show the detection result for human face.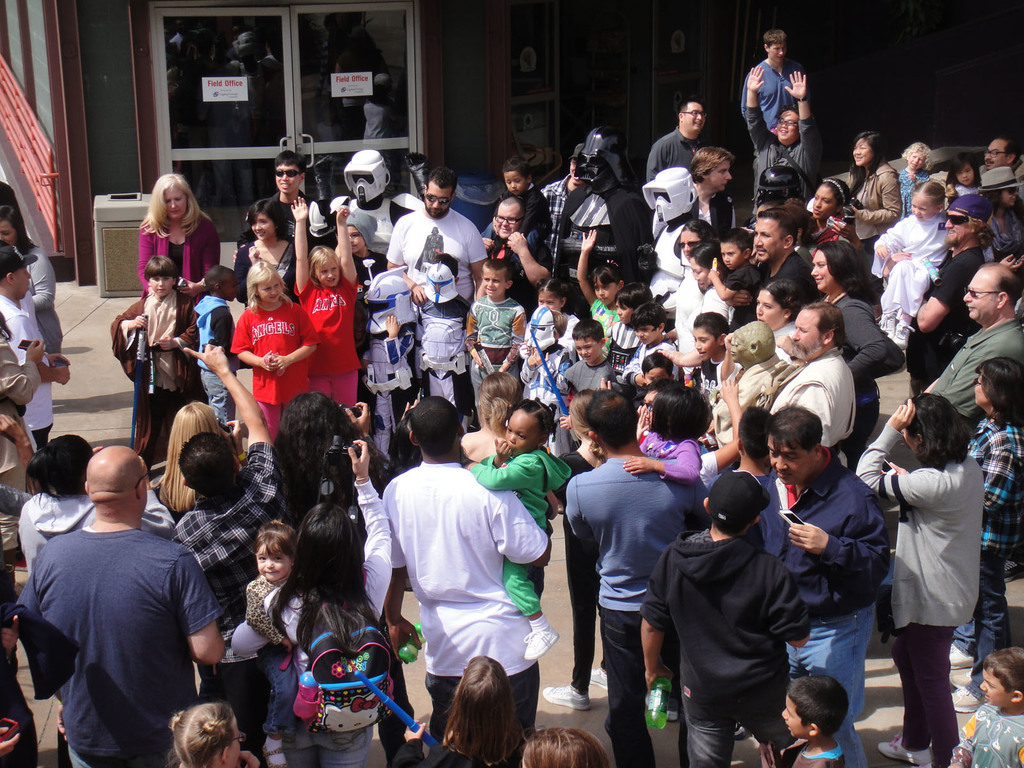
box=[752, 214, 783, 262].
